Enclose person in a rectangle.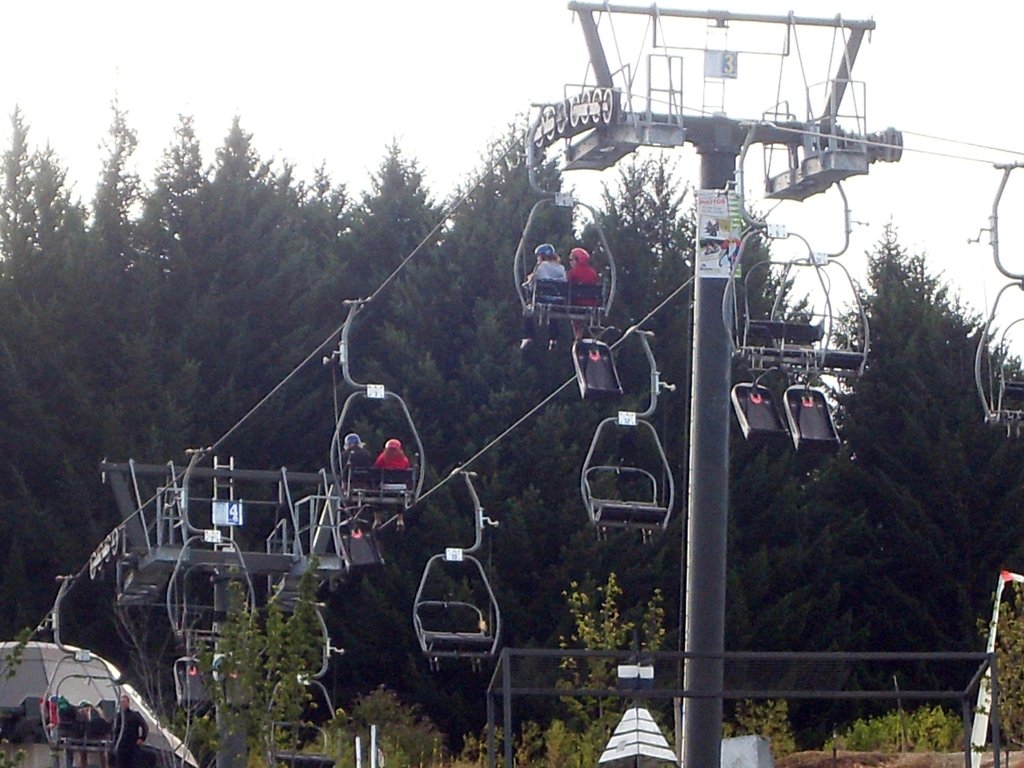
region(517, 238, 566, 362).
